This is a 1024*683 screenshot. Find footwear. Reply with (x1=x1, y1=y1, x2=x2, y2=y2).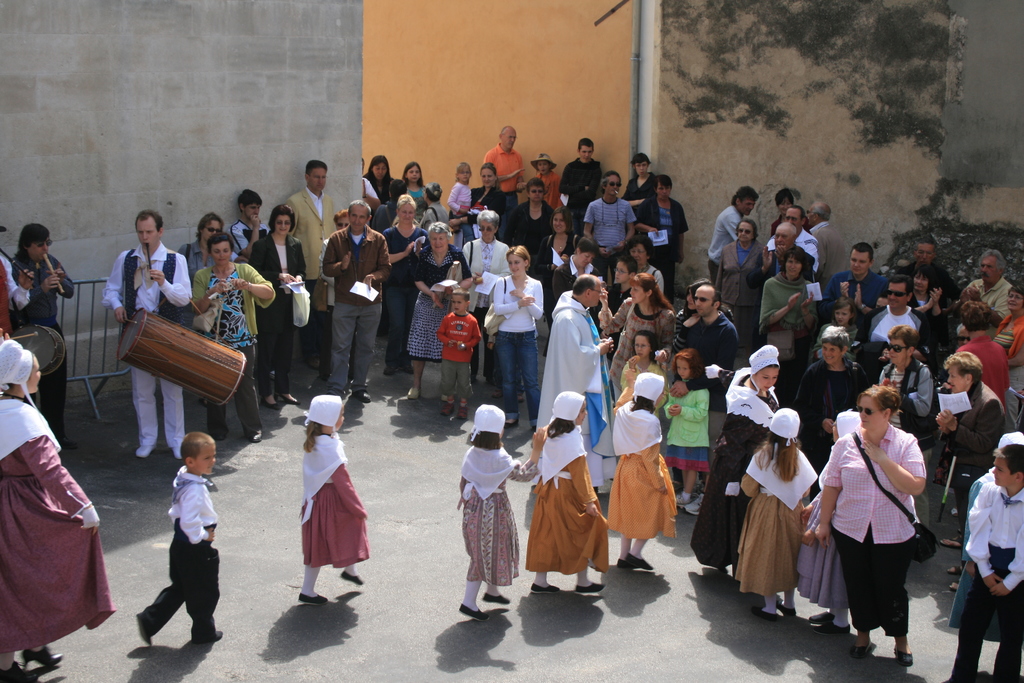
(x1=340, y1=571, x2=364, y2=586).
